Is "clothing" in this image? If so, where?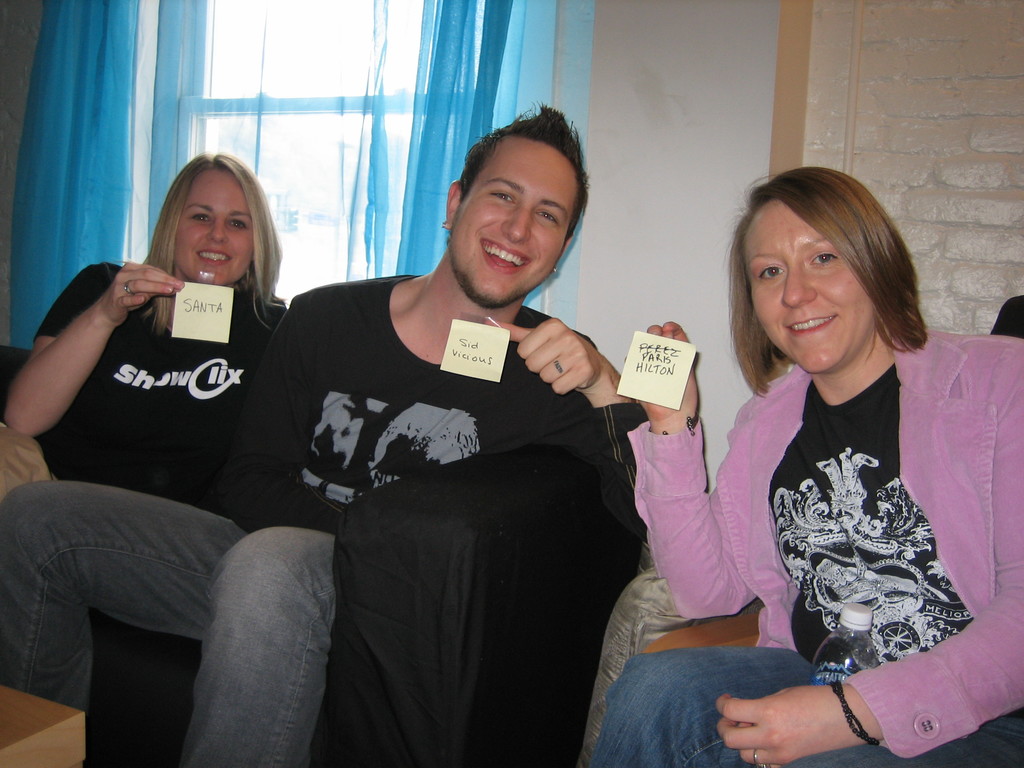
Yes, at bbox(587, 320, 1023, 767).
